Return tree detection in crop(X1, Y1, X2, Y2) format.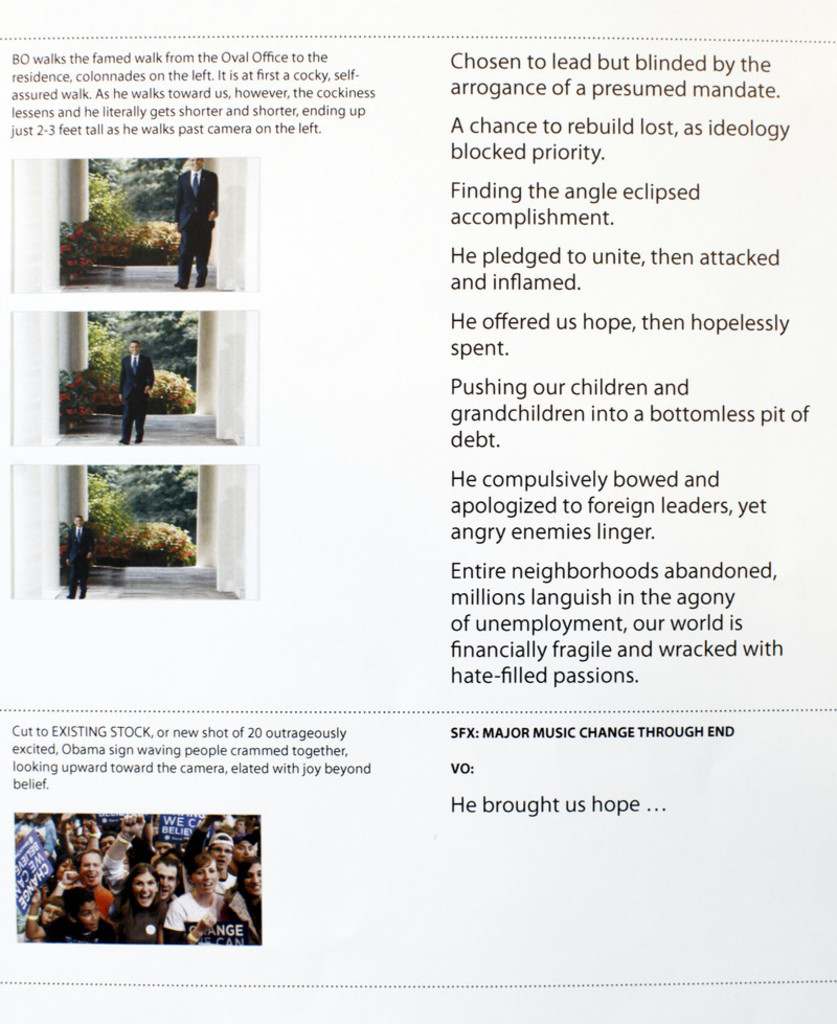
crop(87, 312, 197, 386).
